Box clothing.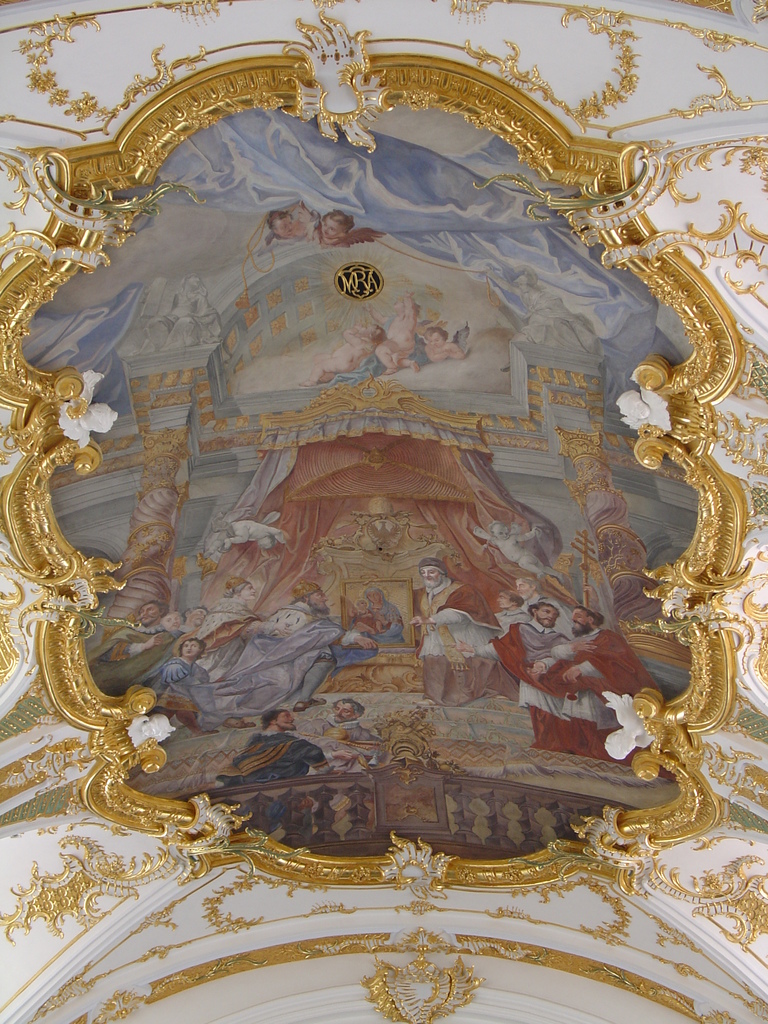
box=[351, 600, 400, 648].
